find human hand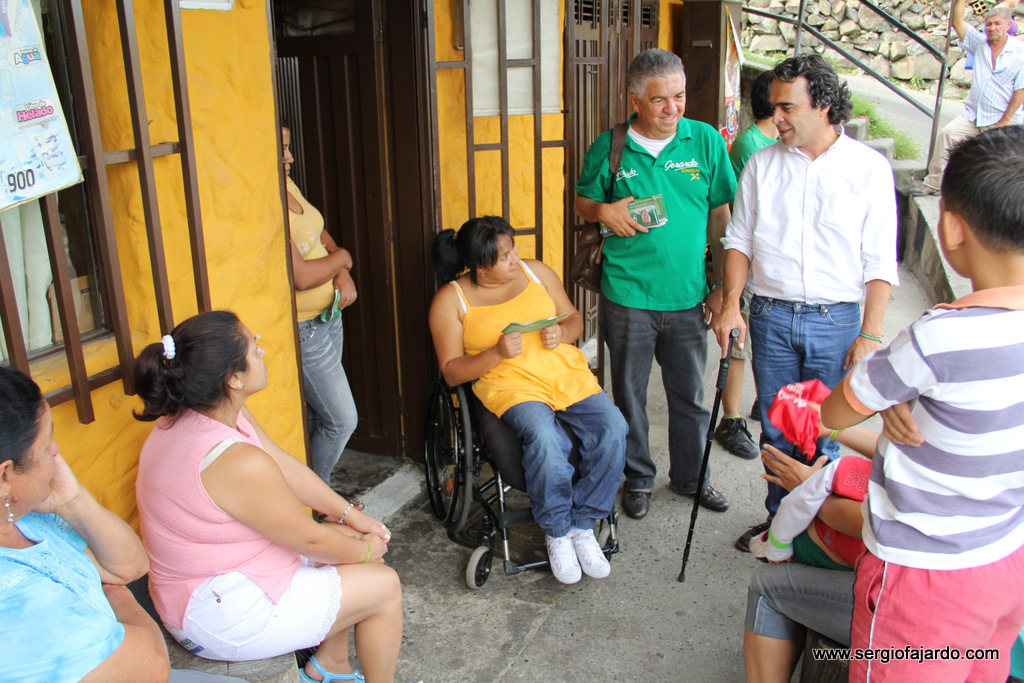
(358,532,388,564)
